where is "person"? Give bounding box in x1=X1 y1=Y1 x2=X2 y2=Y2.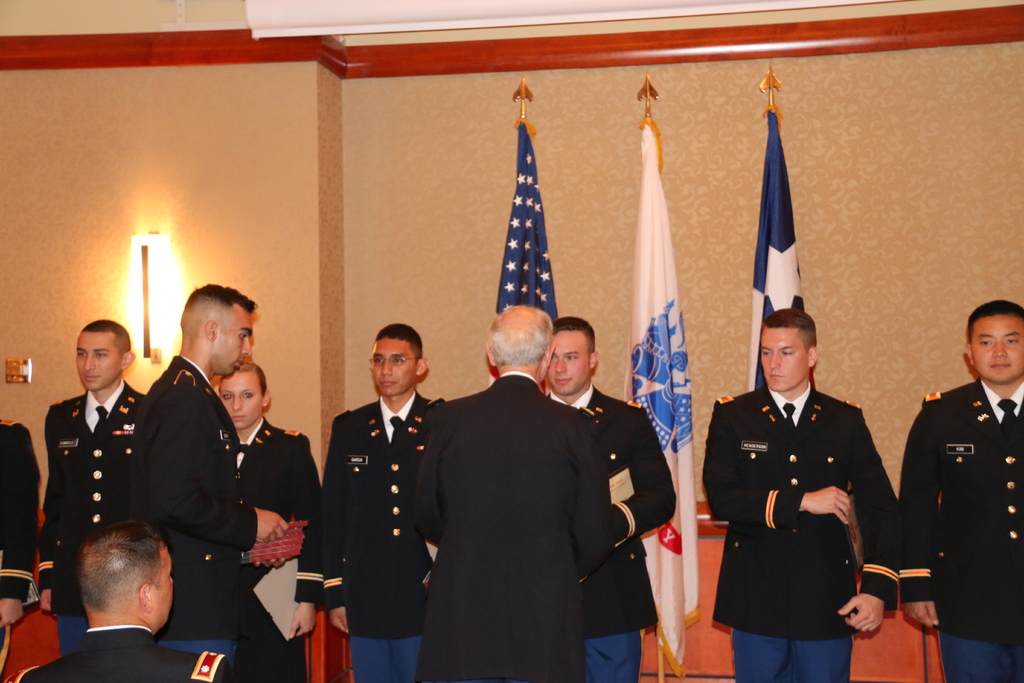
x1=710 y1=290 x2=895 y2=679.
